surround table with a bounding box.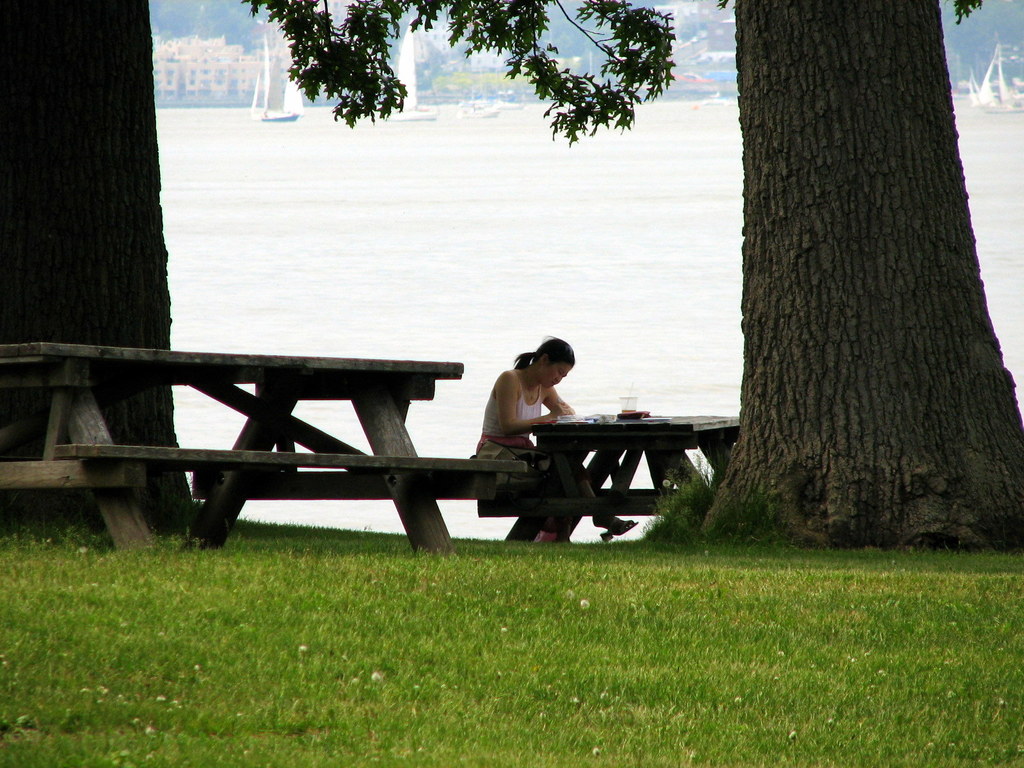
481 403 729 536.
